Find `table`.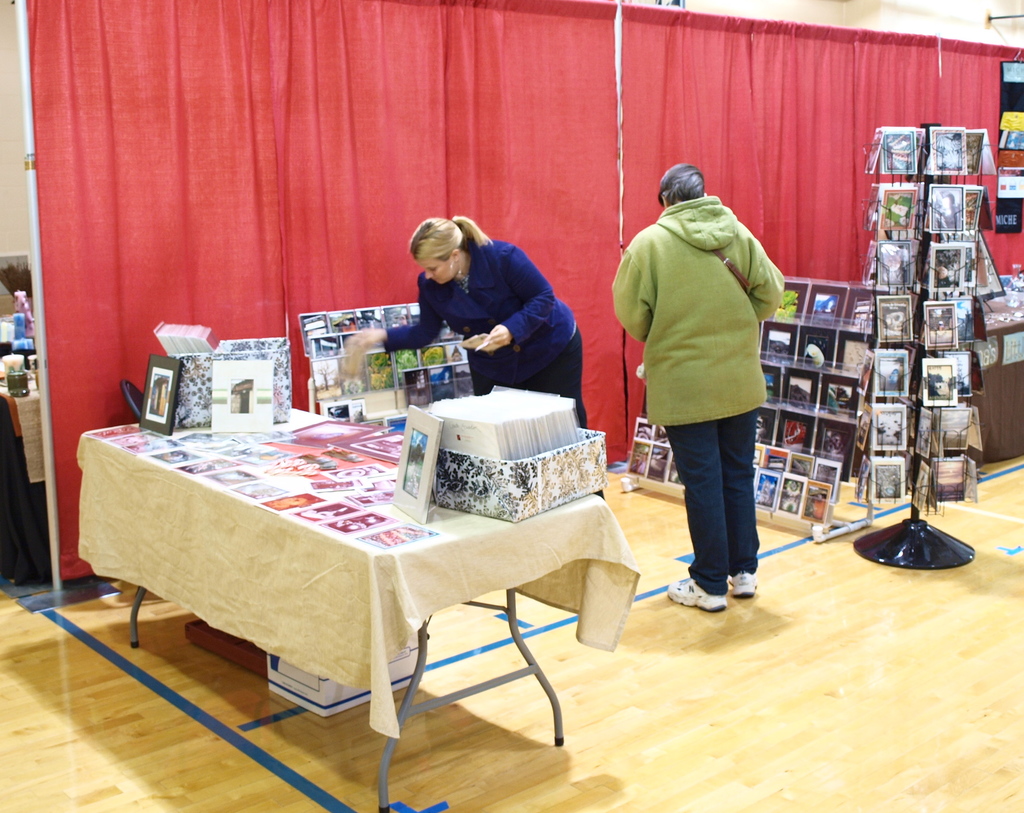
(left=101, top=401, right=637, bottom=760).
